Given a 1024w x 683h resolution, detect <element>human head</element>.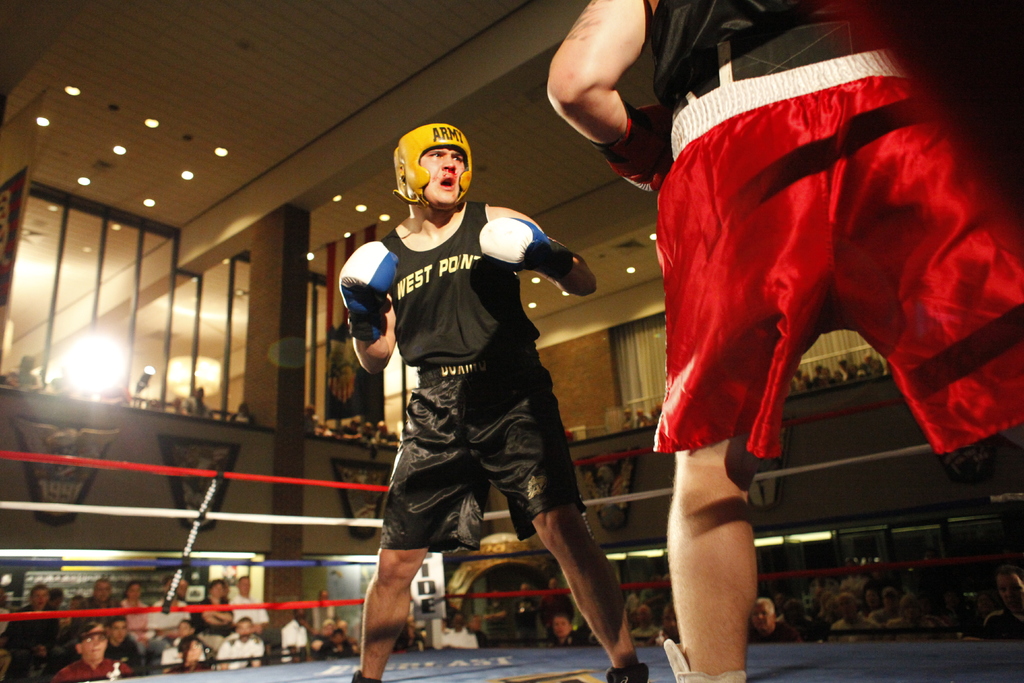
378, 420, 392, 437.
